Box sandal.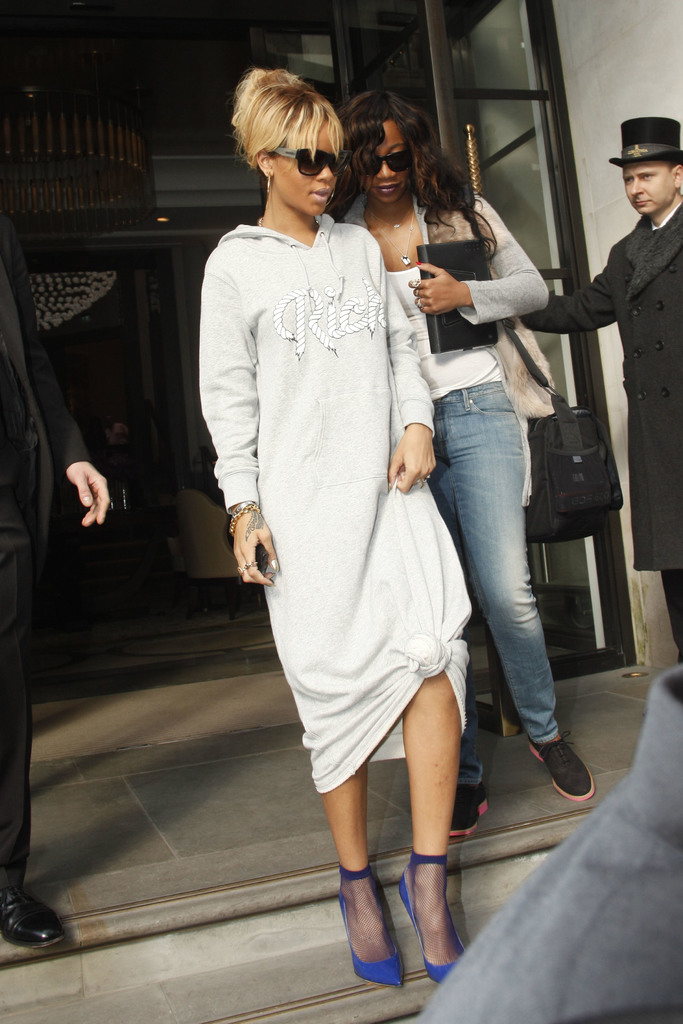
[339, 870, 406, 991].
